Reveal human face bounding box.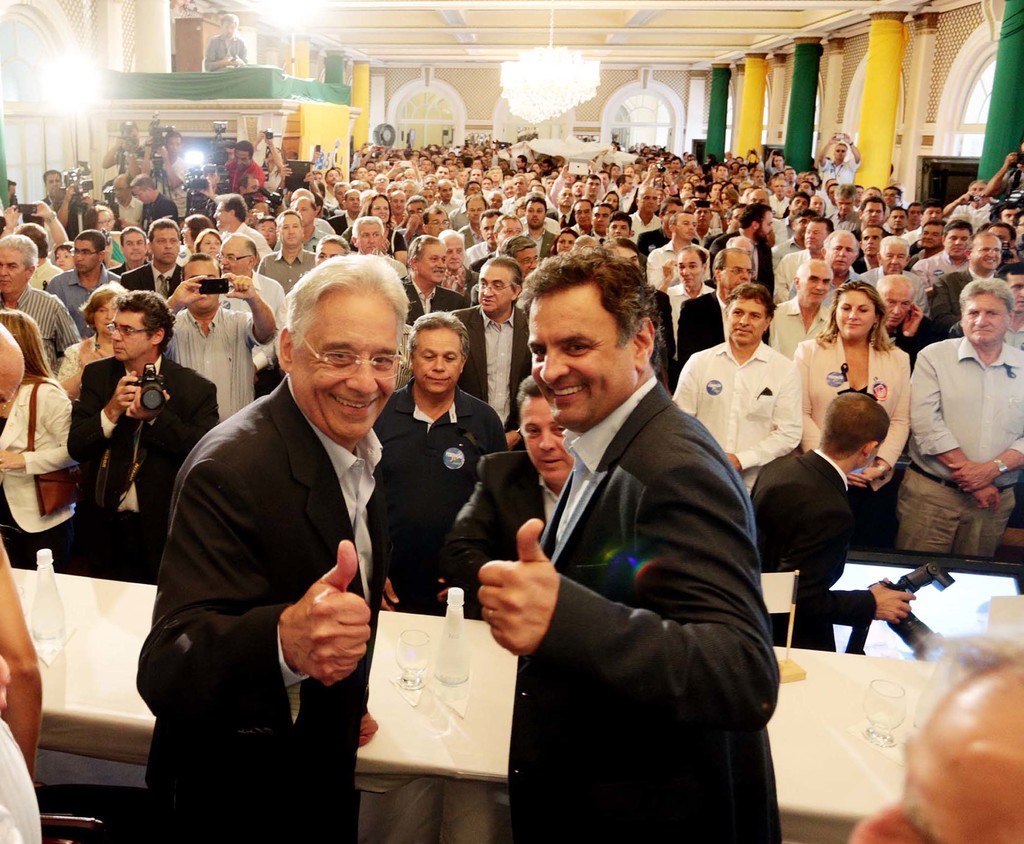
Revealed: {"left": 716, "top": 166, "right": 728, "bottom": 179}.
